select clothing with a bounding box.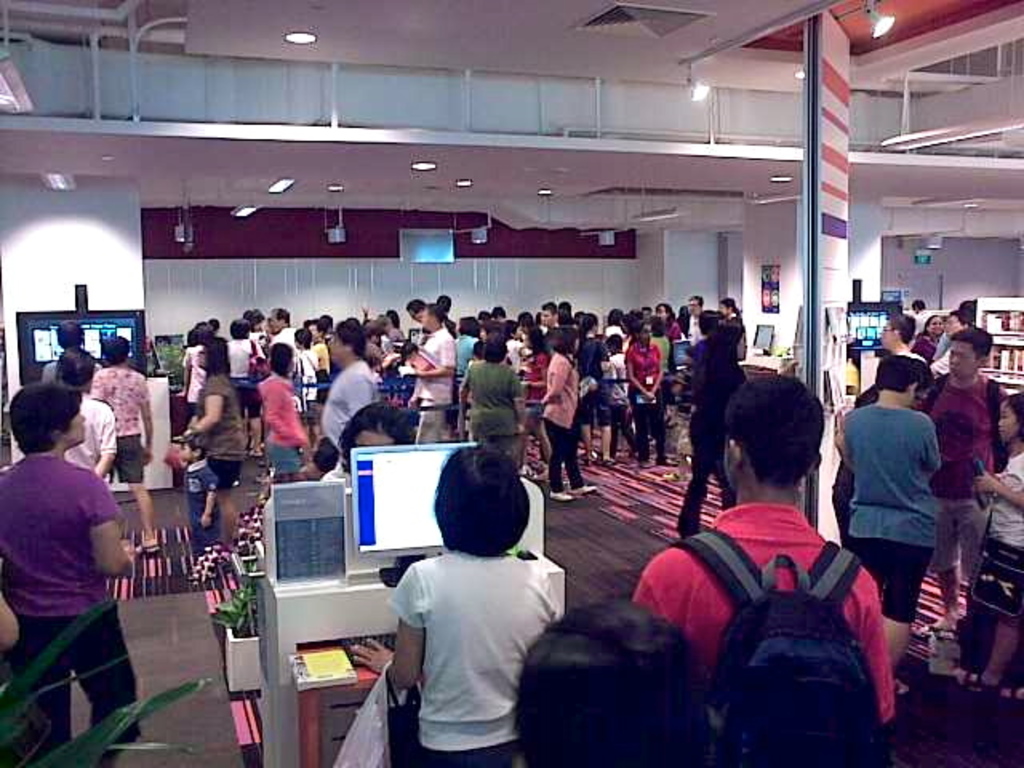
select_region(470, 360, 526, 454).
